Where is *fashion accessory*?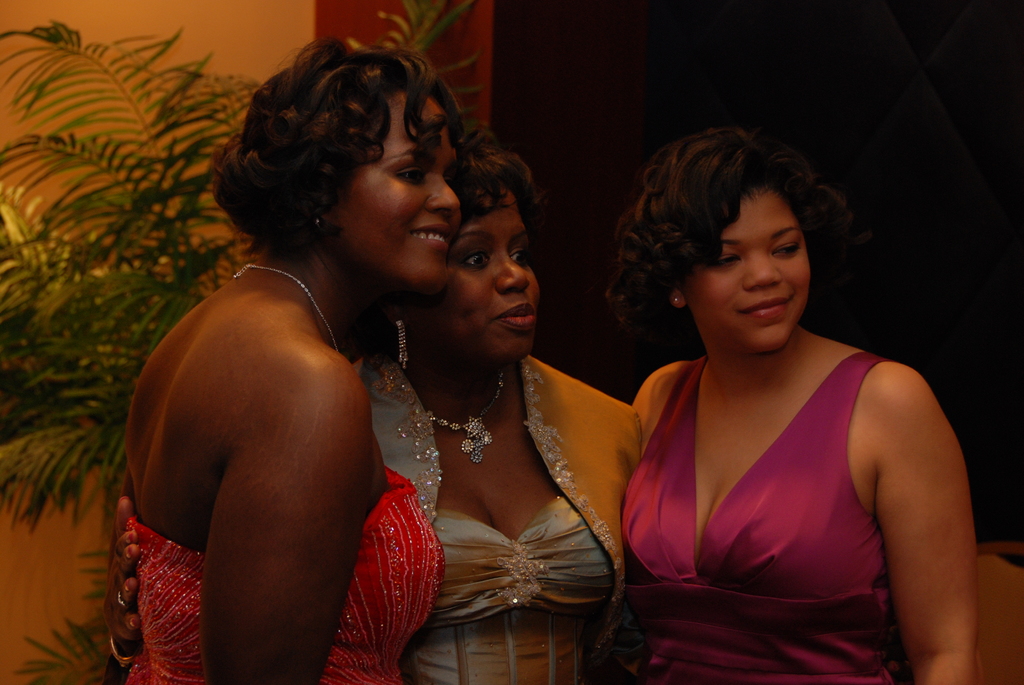
669 294 676 300.
